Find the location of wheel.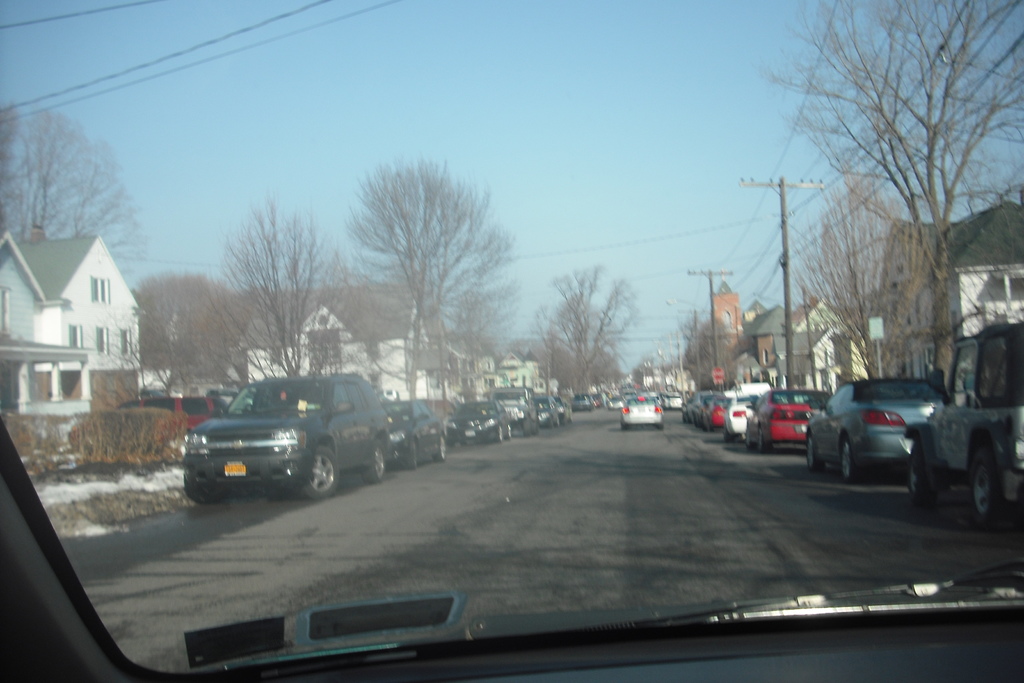
Location: [496,425,505,442].
